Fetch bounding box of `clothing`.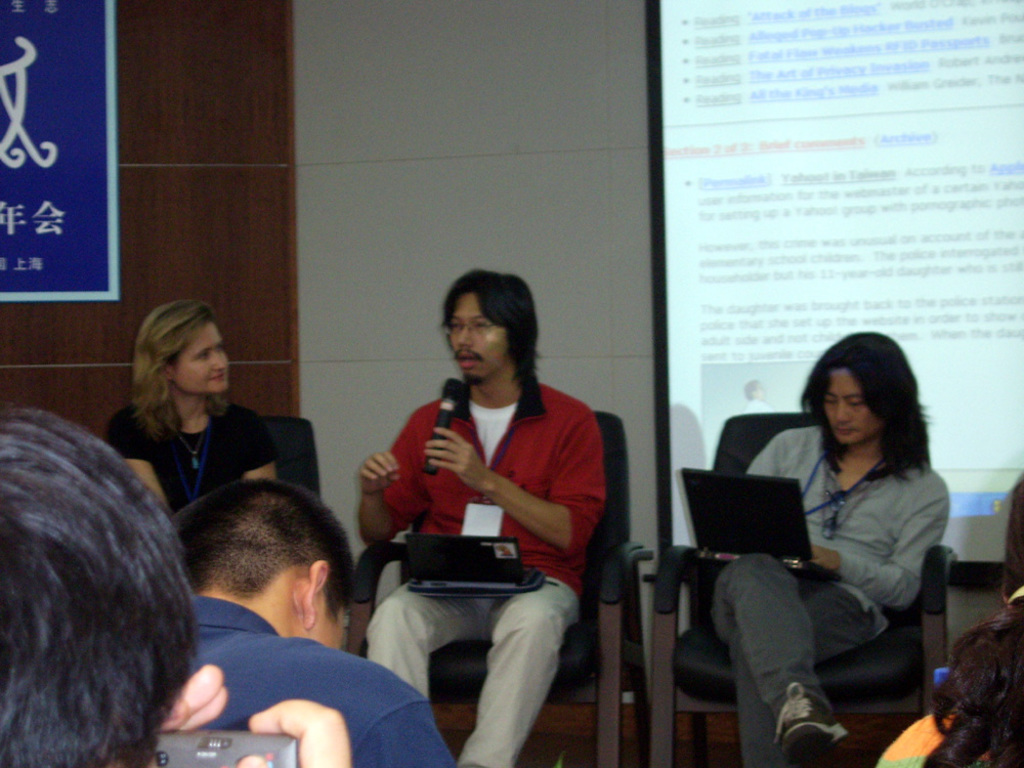
Bbox: detection(348, 326, 606, 730).
